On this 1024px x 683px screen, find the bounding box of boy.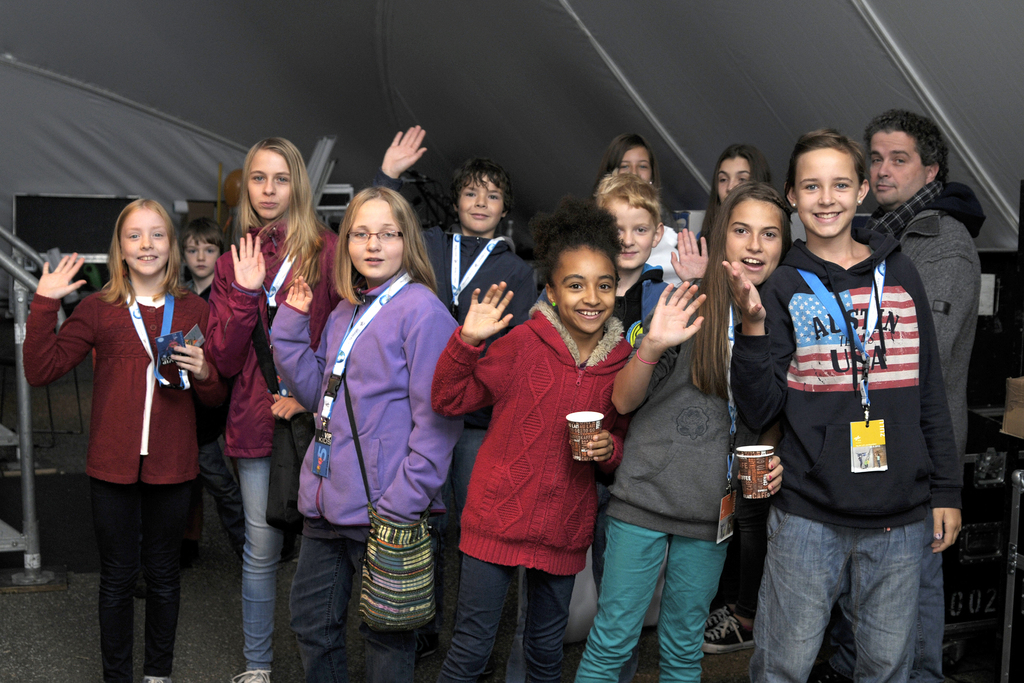
Bounding box: rect(184, 219, 244, 586).
